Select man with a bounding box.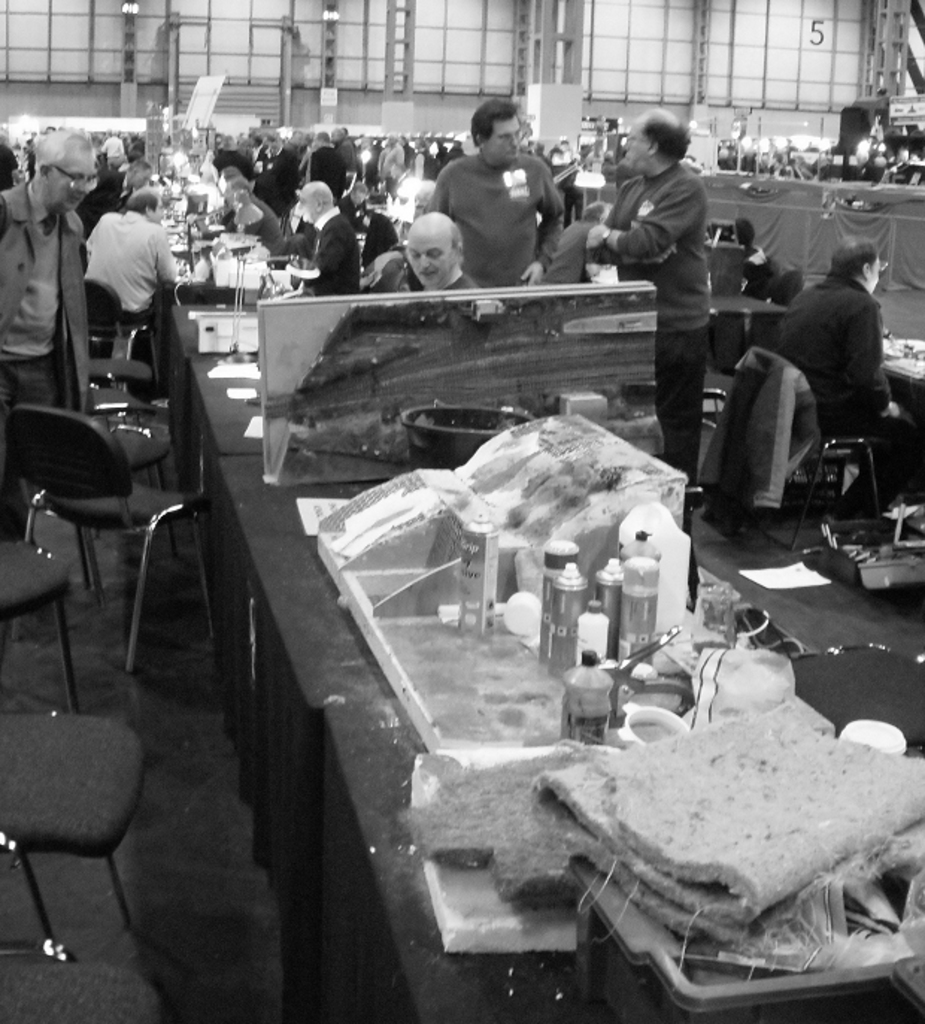
box(573, 104, 713, 490).
